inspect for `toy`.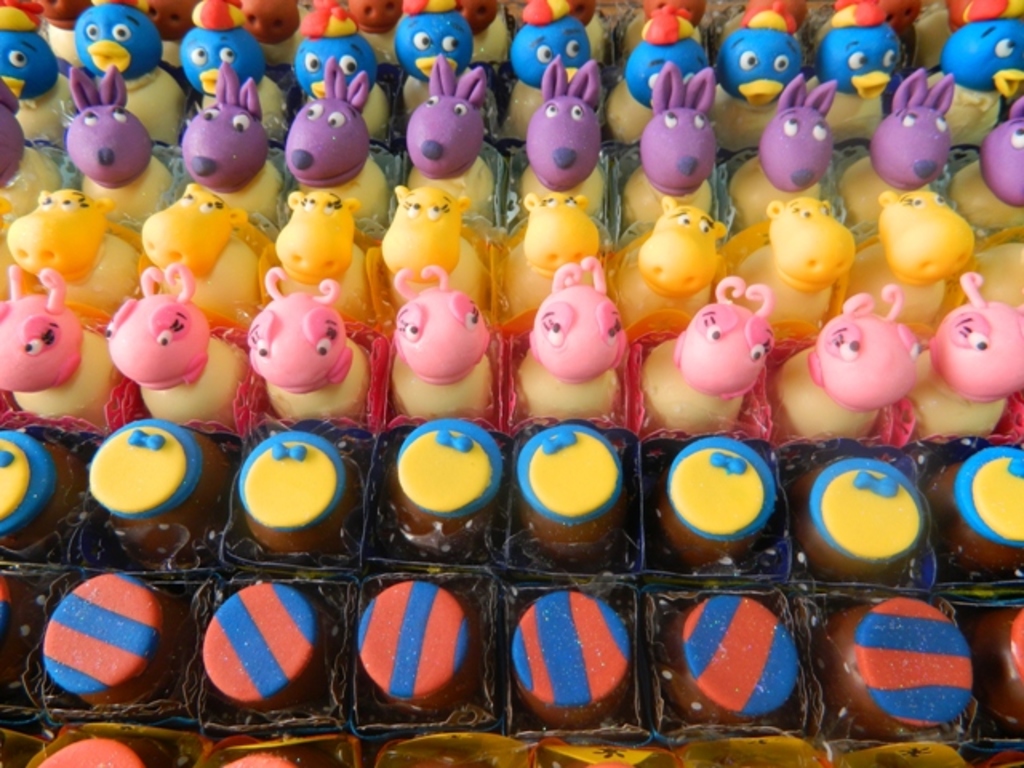
Inspection: 518, 421, 630, 565.
